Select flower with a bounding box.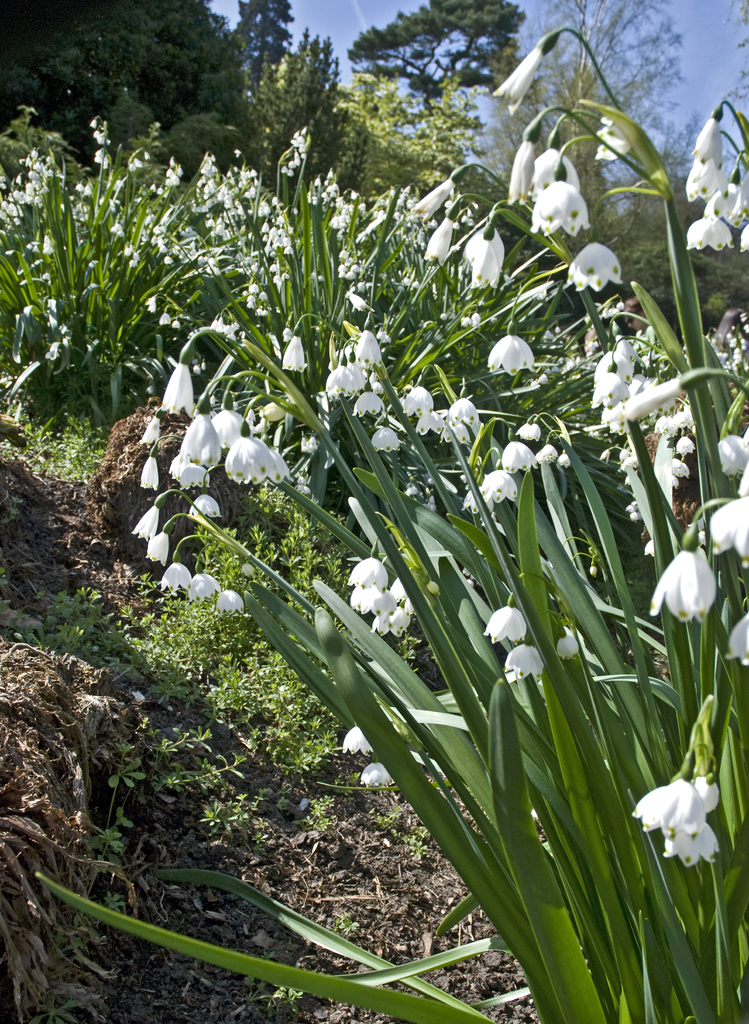
[649,543,719,630].
